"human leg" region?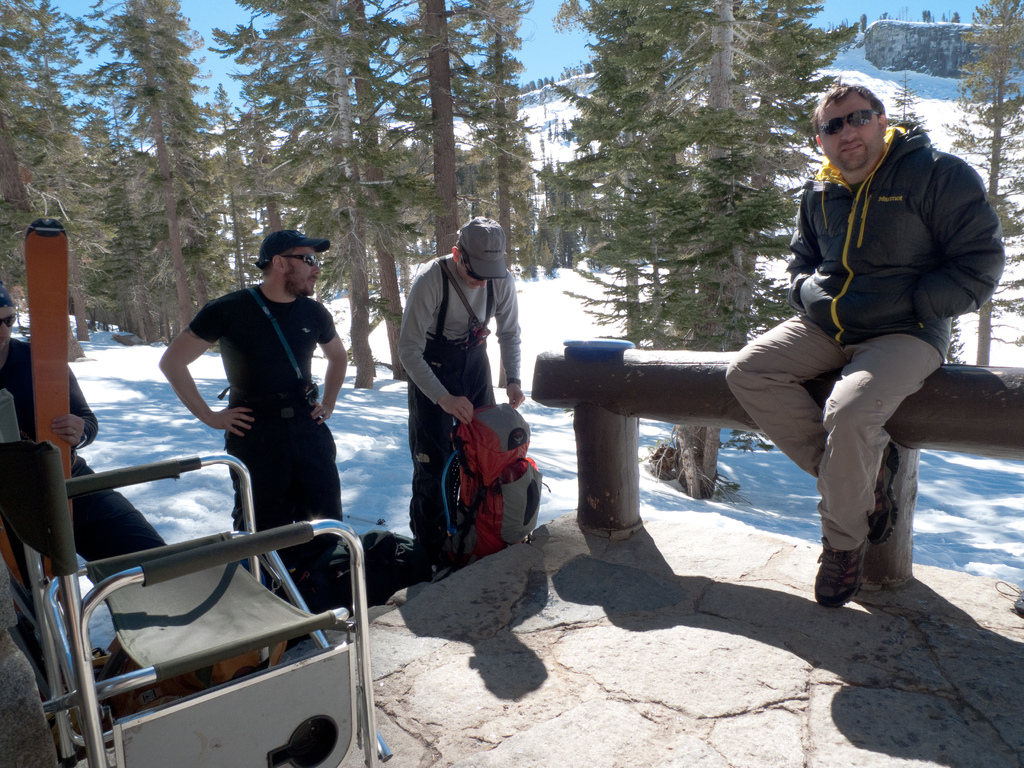
crop(812, 323, 952, 609)
